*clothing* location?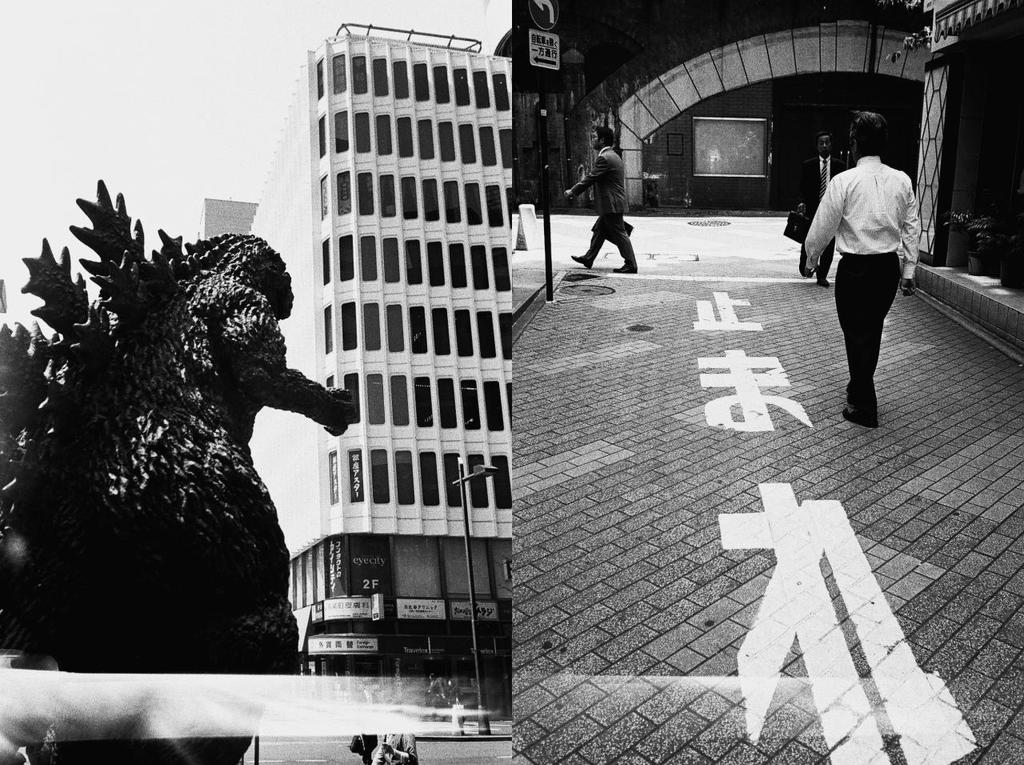
[792, 153, 838, 280]
